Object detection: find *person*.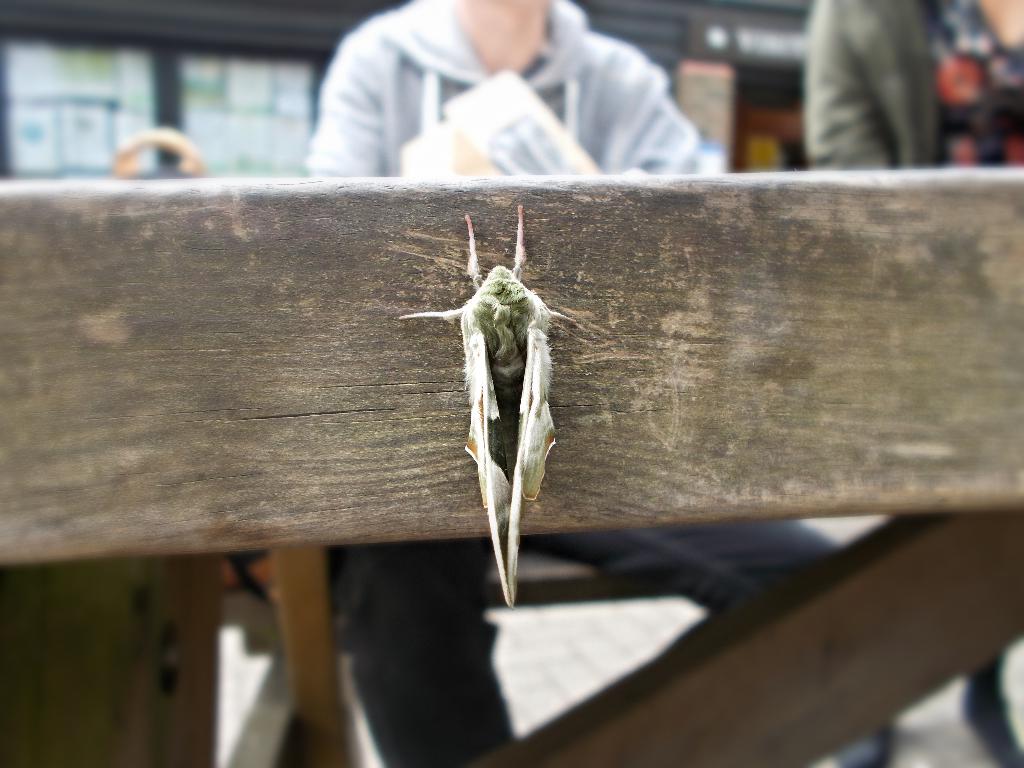
[x1=273, y1=0, x2=772, y2=213].
